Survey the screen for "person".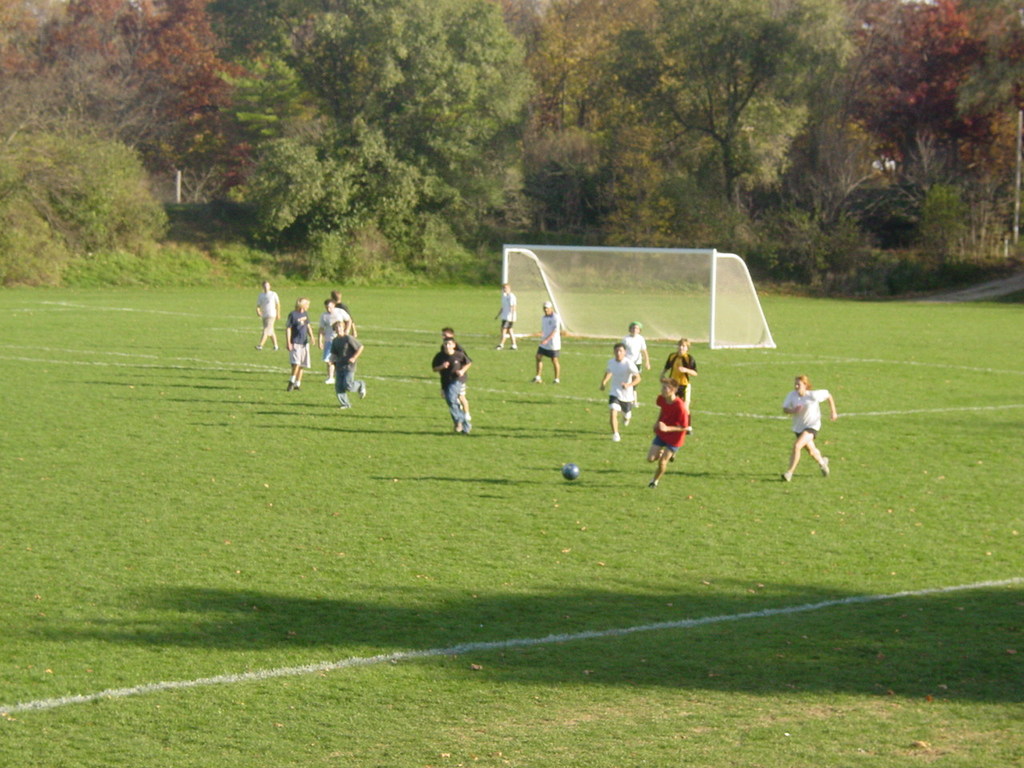
Survey found: Rect(282, 302, 318, 388).
